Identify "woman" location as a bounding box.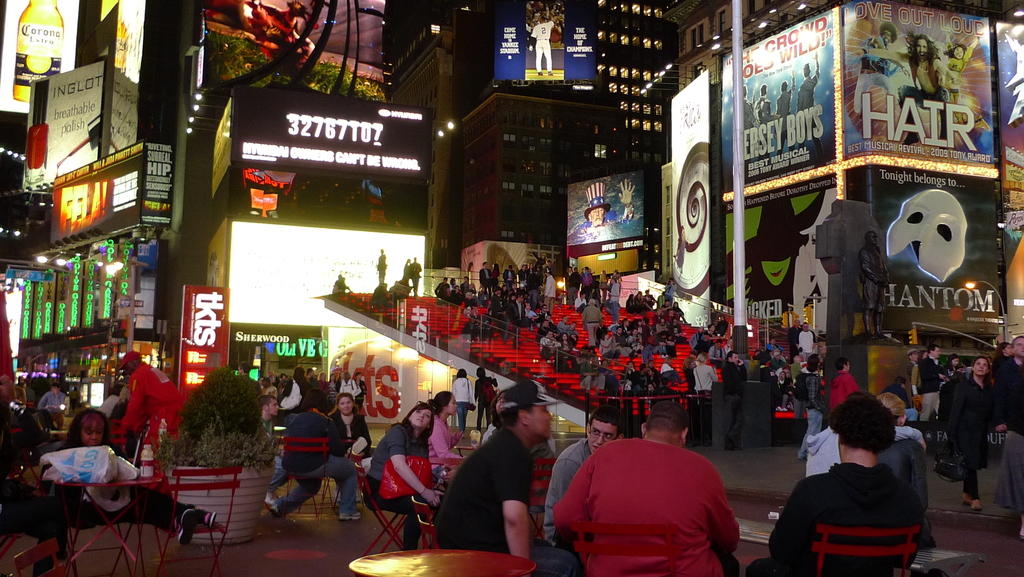
detection(107, 384, 140, 457).
